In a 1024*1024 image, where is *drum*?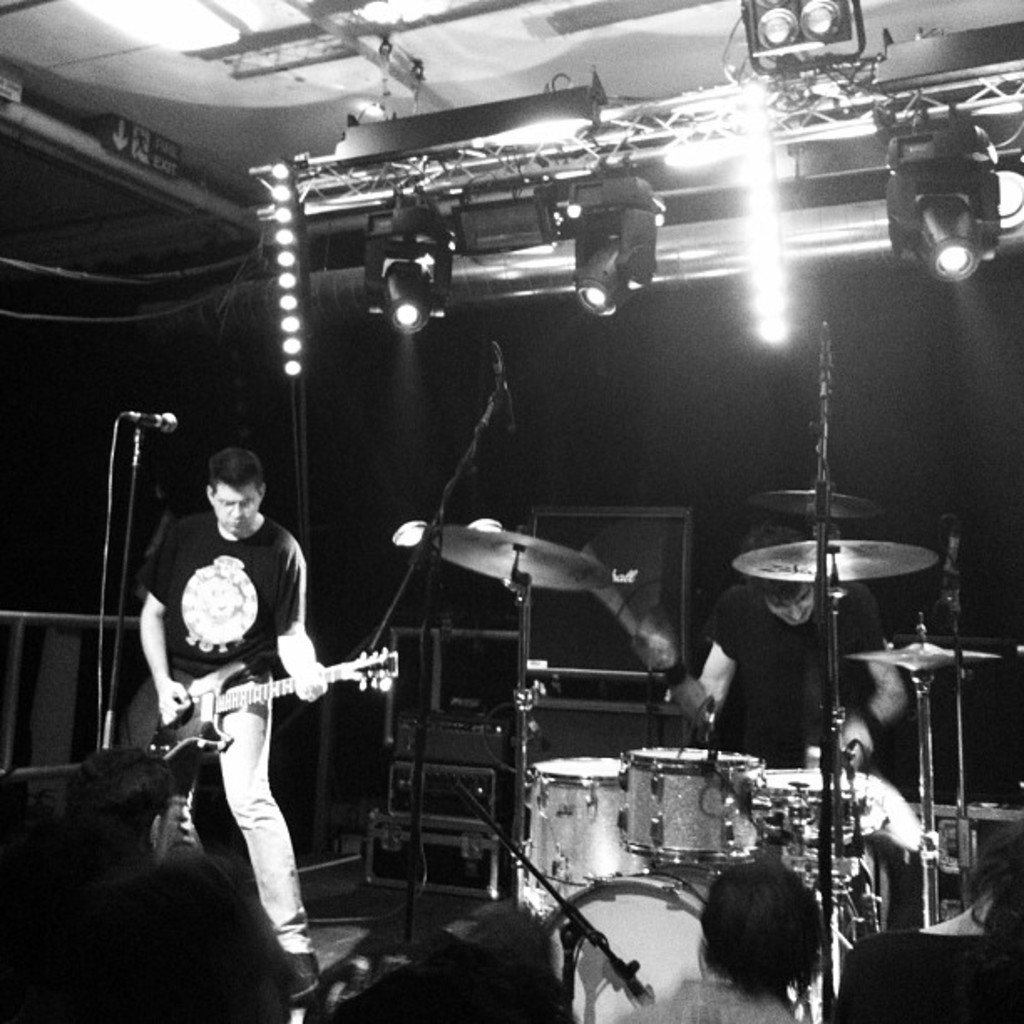
<bbox>626, 753, 760, 862</bbox>.
